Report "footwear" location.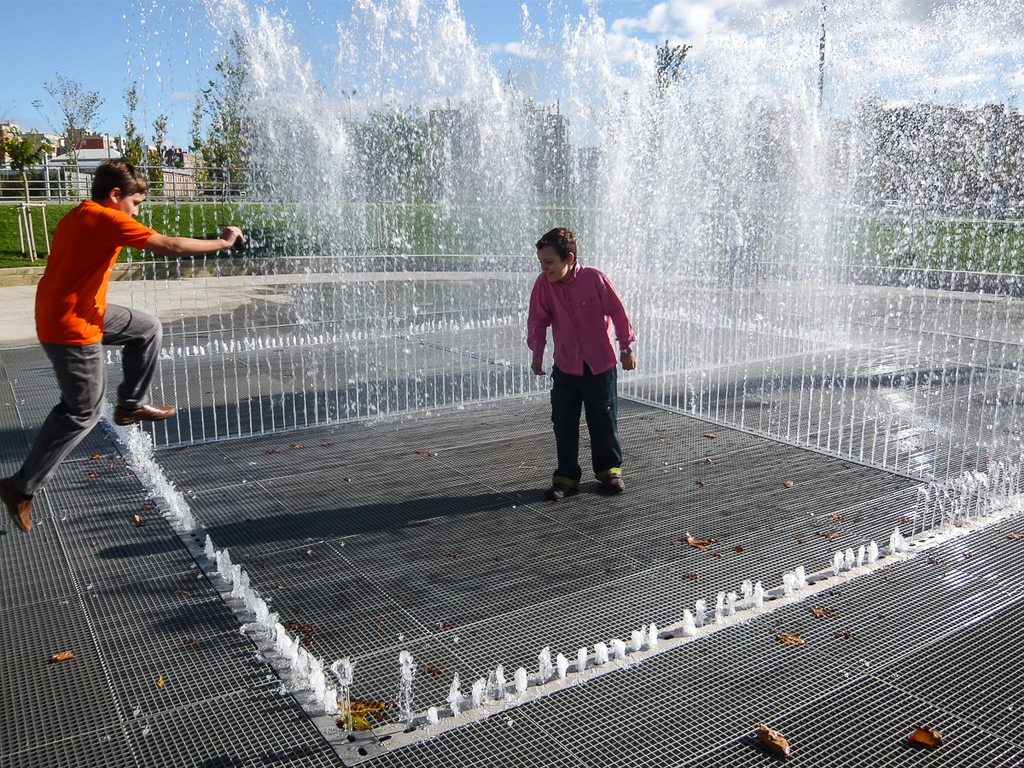
Report: [2,480,47,532].
